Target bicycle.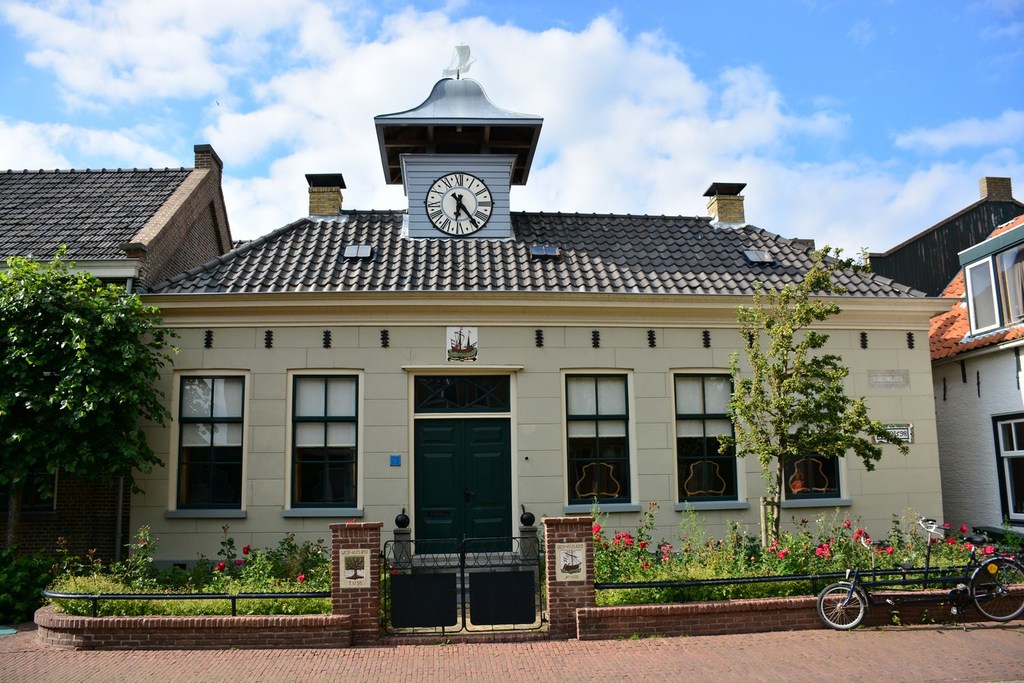
Target region: bbox(815, 523, 1023, 638).
